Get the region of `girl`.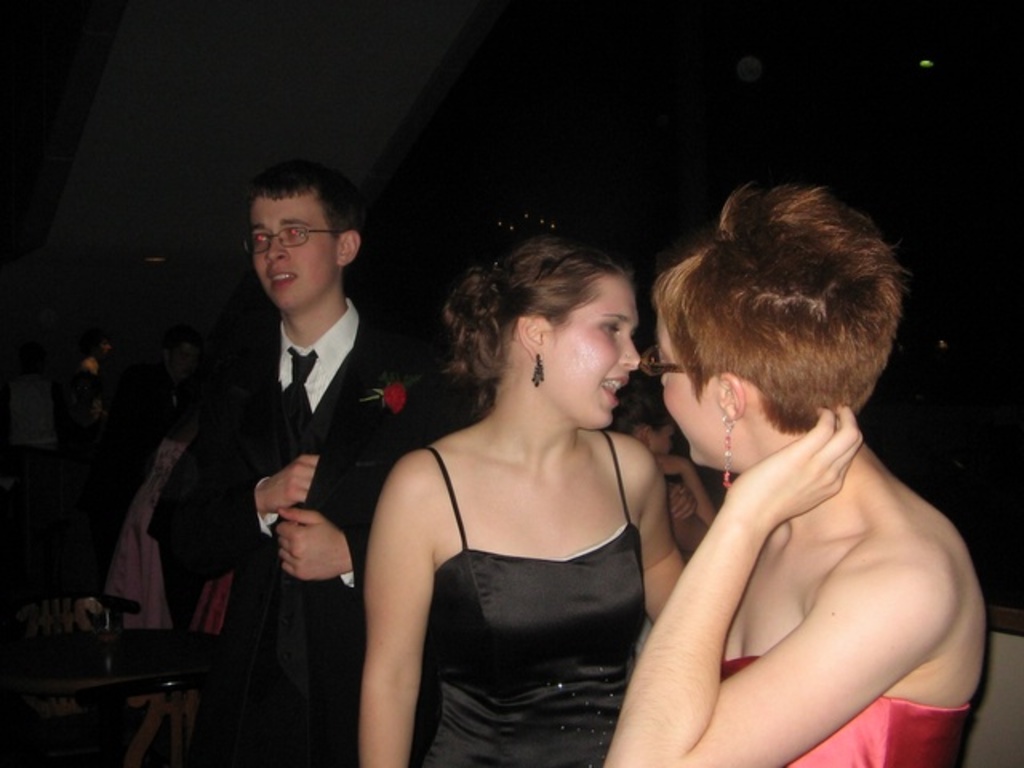
[left=365, top=224, right=693, bottom=766].
